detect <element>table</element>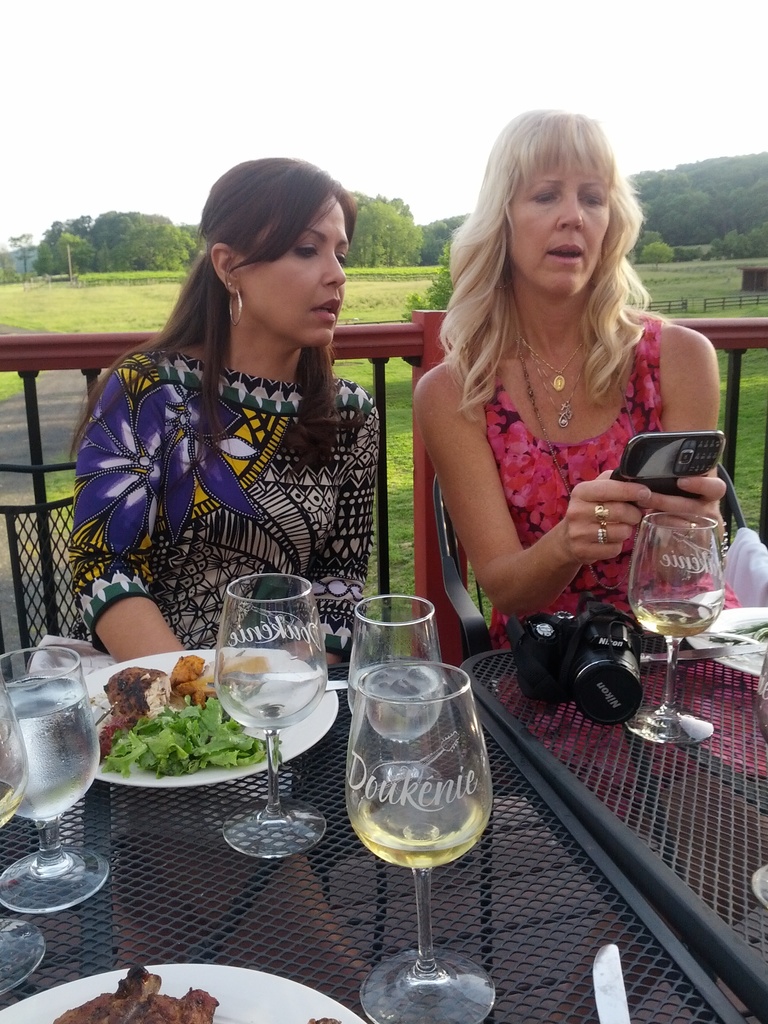
460/606/767/1020
